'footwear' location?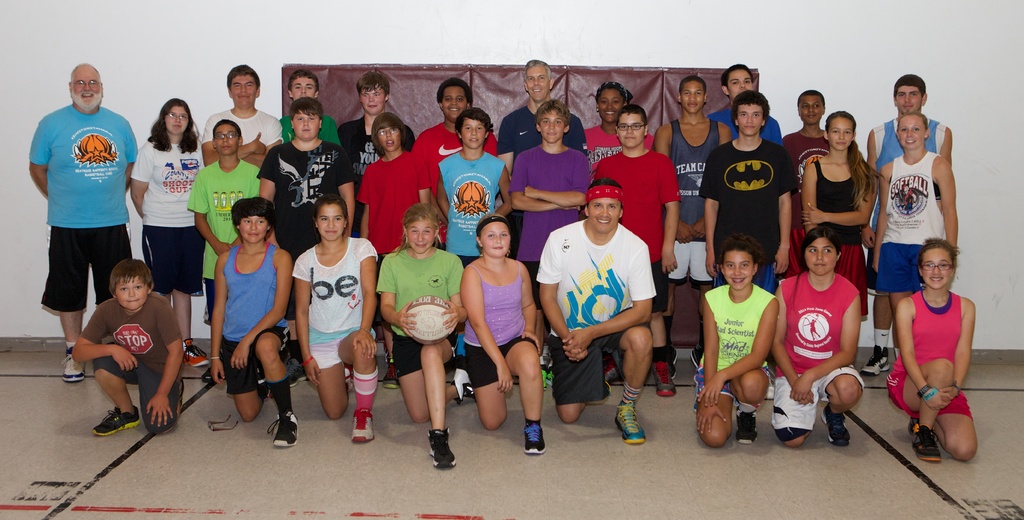
l=823, t=402, r=849, b=448
